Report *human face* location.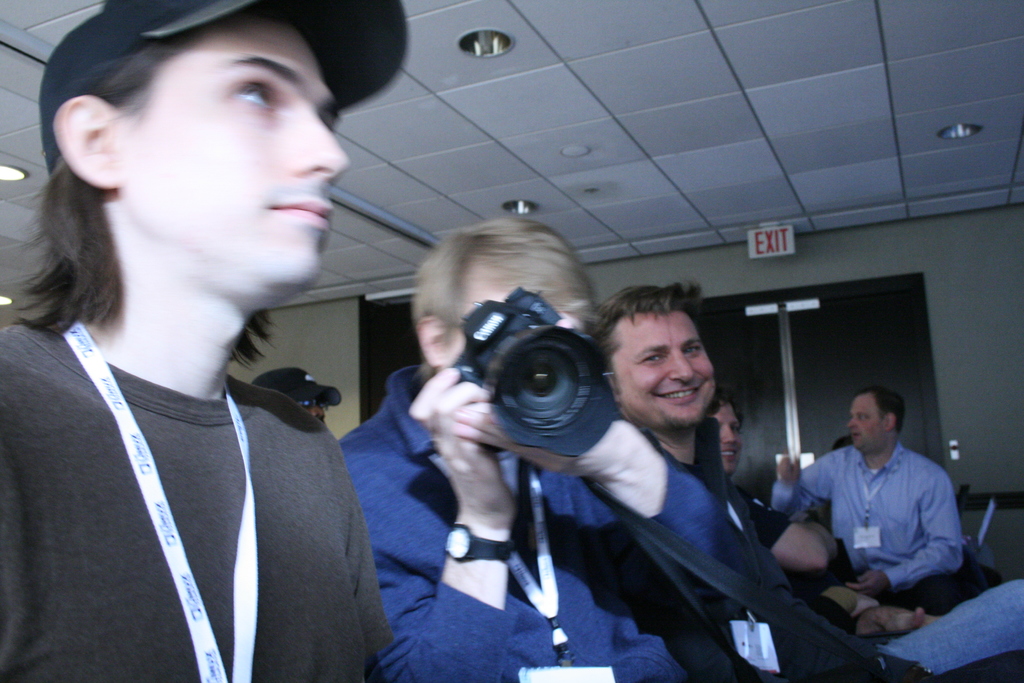
Report: <box>110,15,346,302</box>.
